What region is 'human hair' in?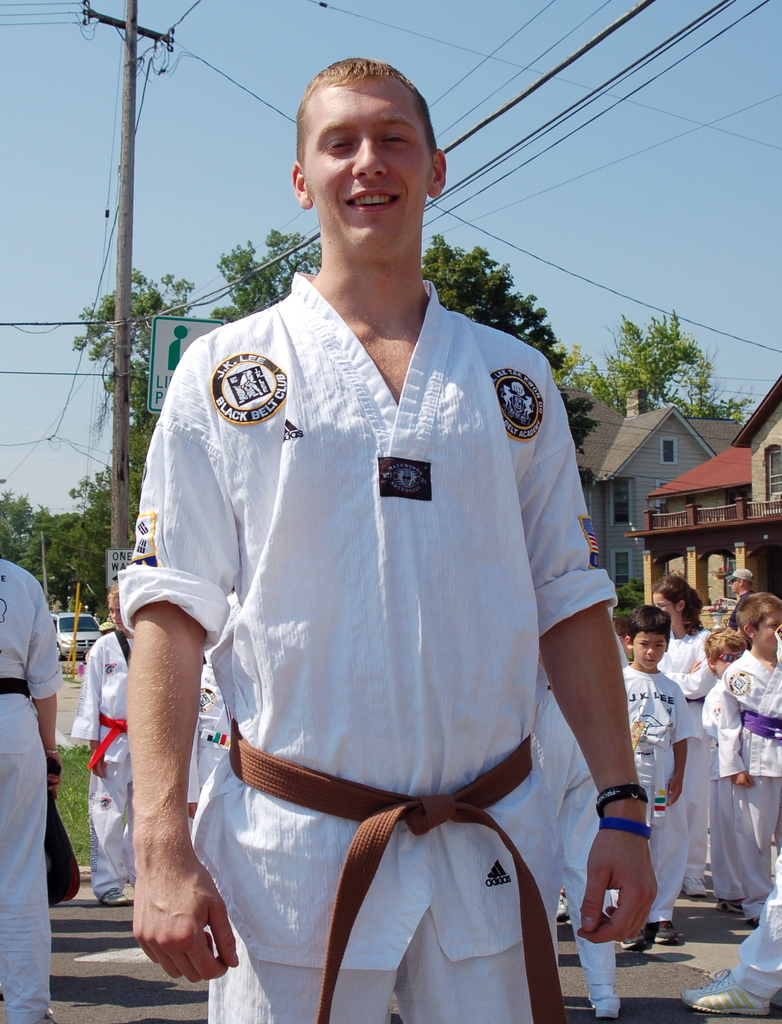
bbox(624, 604, 671, 644).
